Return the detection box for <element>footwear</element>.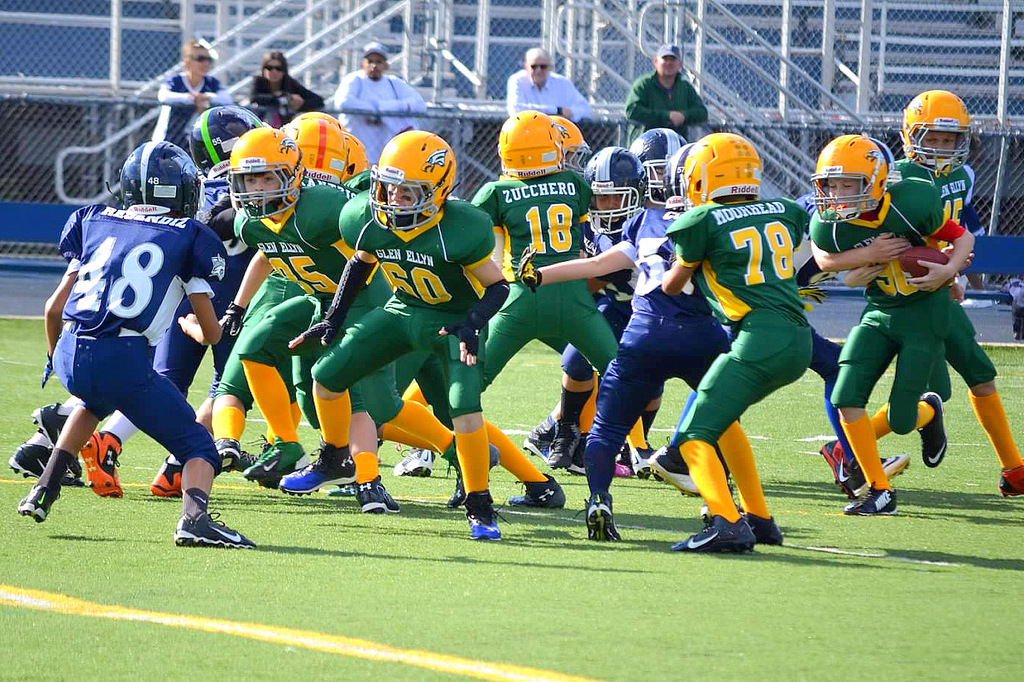
bbox=(242, 442, 312, 476).
